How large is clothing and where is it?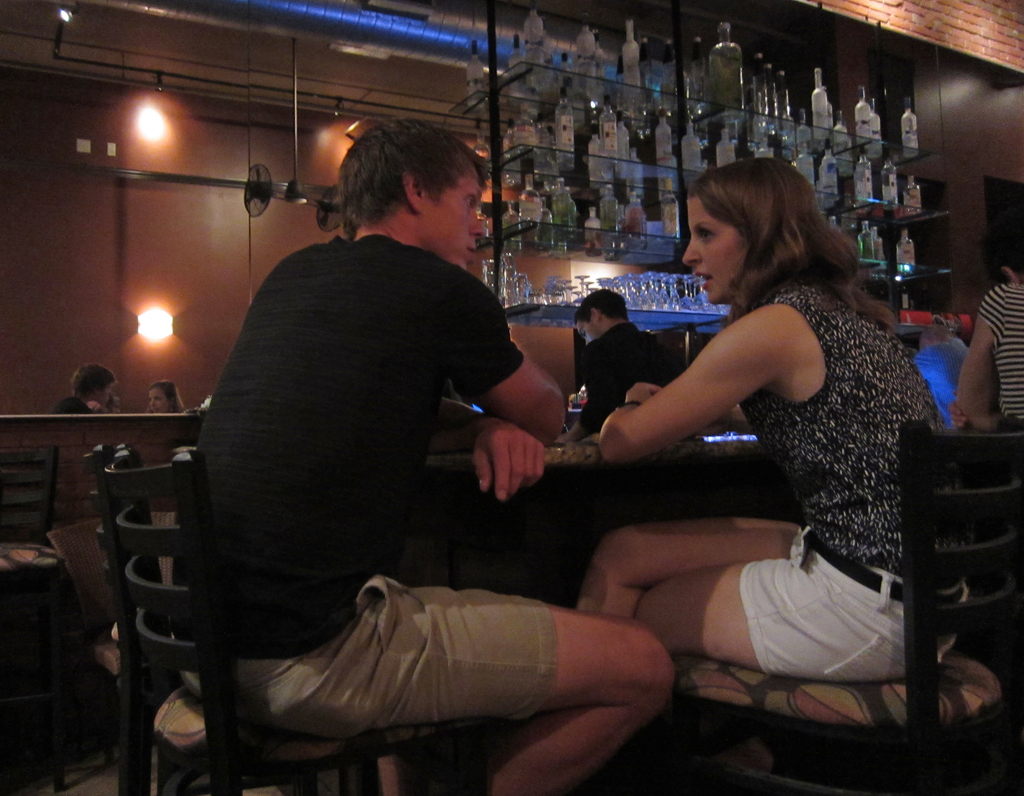
Bounding box: <box>964,283,1023,527</box>.
